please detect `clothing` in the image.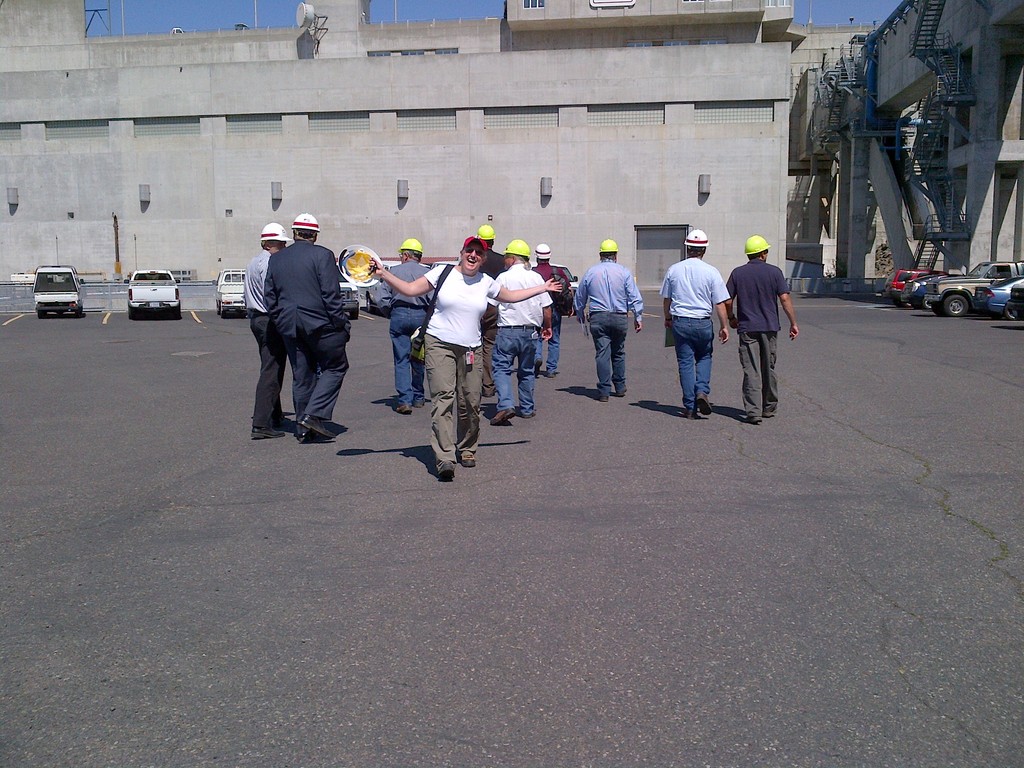
left=657, top=252, right=726, bottom=408.
